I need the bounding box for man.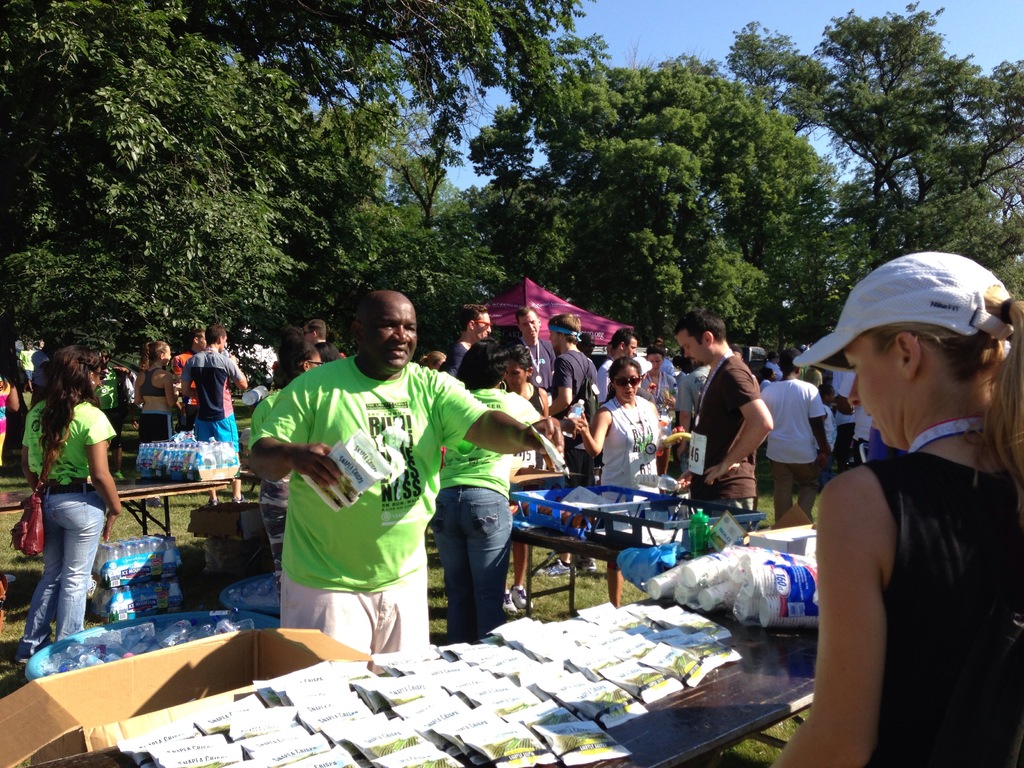
Here it is: Rect(303, 319, 349, 373).
